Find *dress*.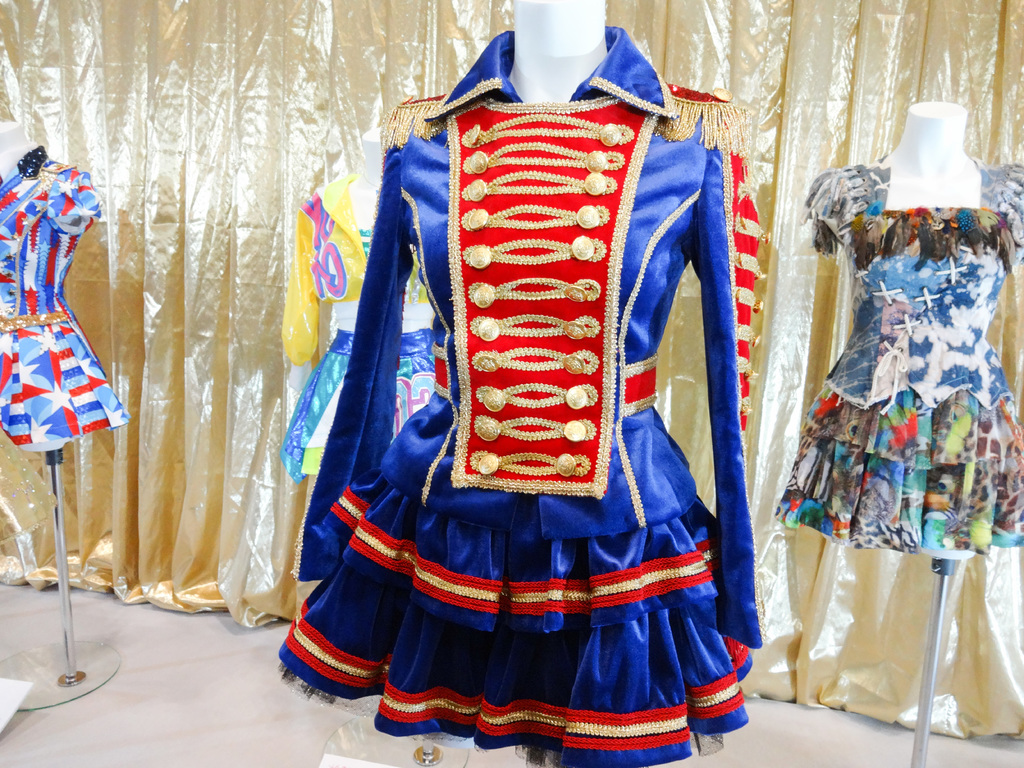
0/147/127/447.
